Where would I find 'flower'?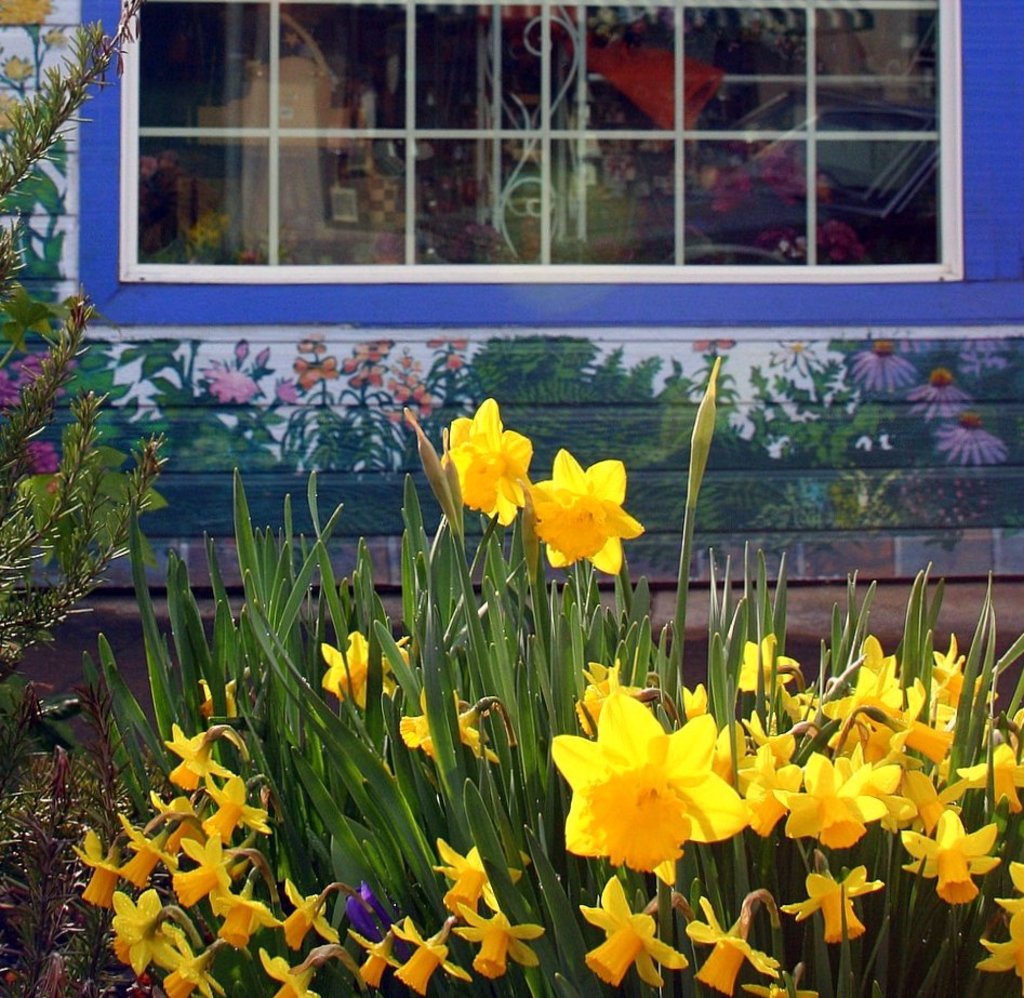
At crop(784, 850, 883, 939).
